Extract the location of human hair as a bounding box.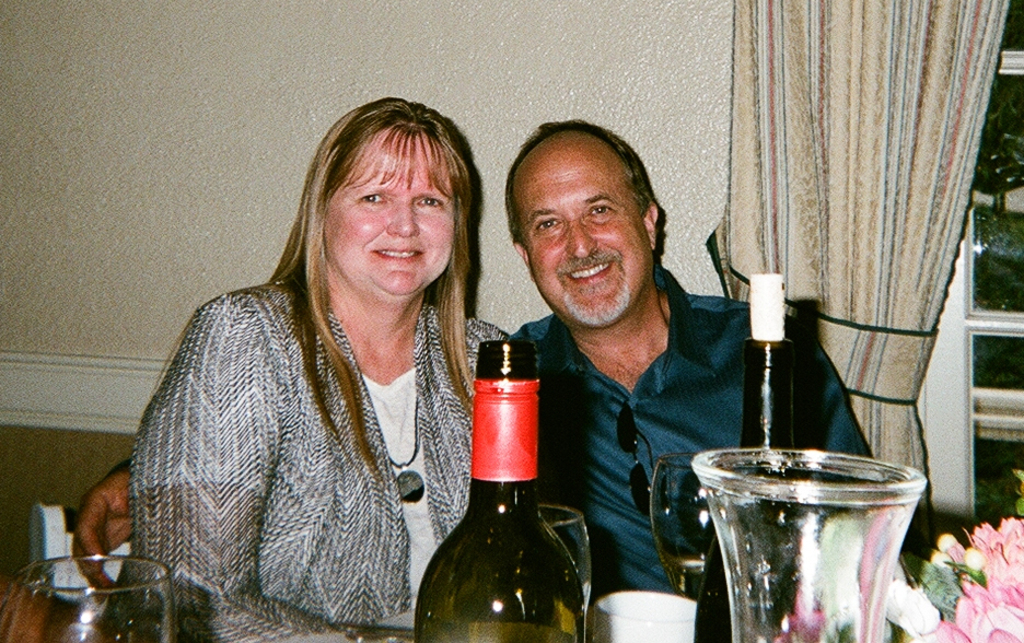
{"left": 152, "top": 95, "right": 482, "bottom": 489}.
